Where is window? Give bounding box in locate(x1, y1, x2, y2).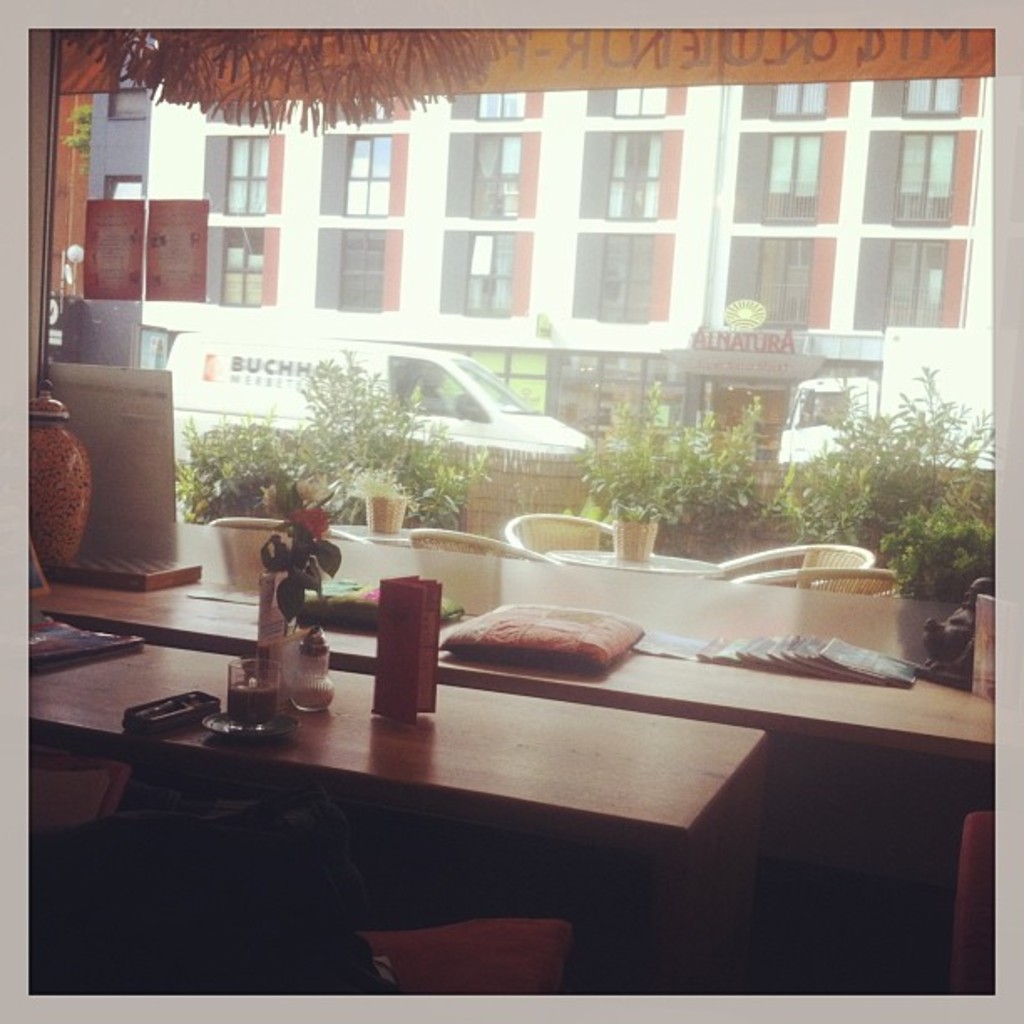
locate(594, 229, 664, 326).
